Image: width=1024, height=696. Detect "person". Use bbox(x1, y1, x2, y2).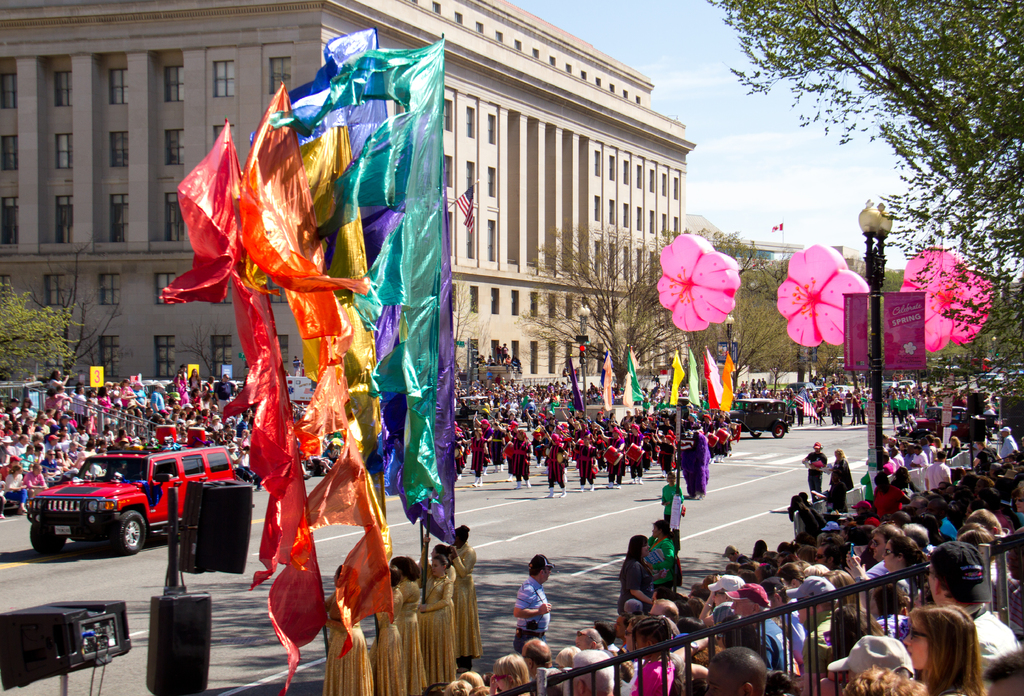
bbox(6, 465, 28, 515).
